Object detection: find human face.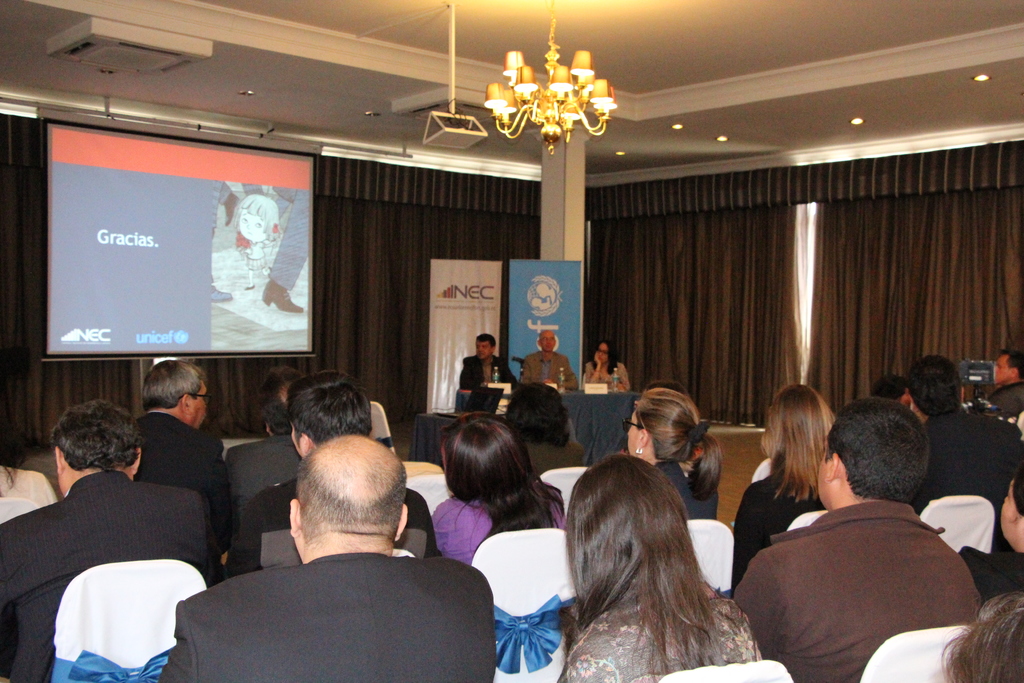
996,357,1018,384.
